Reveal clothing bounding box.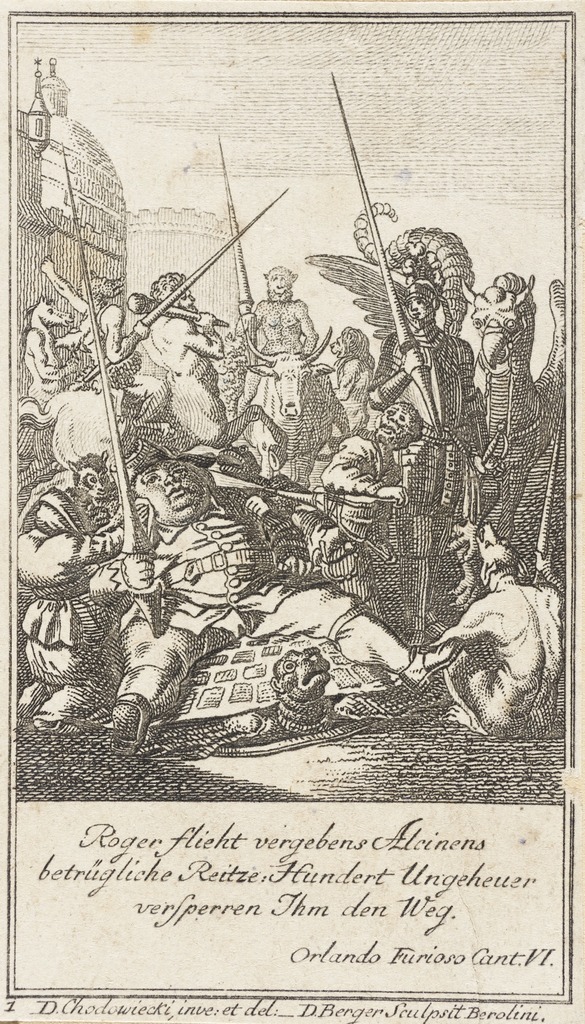
Revealed: box=[101, 504, 378, 732].
